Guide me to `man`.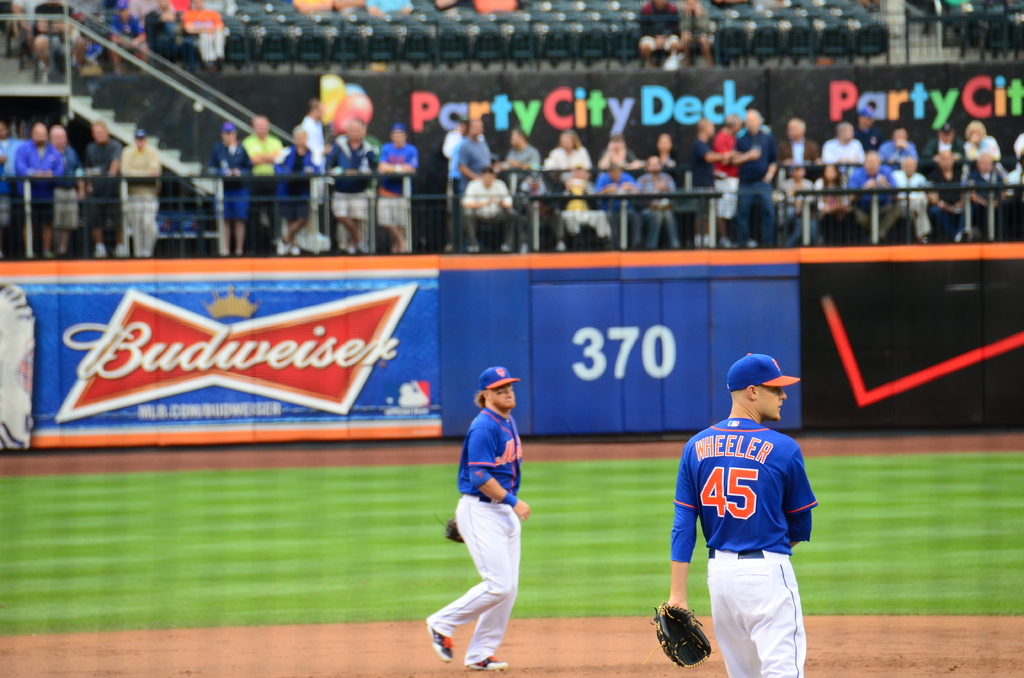
Guidance: x1=689 y1=121 x2=731 y2=250.
